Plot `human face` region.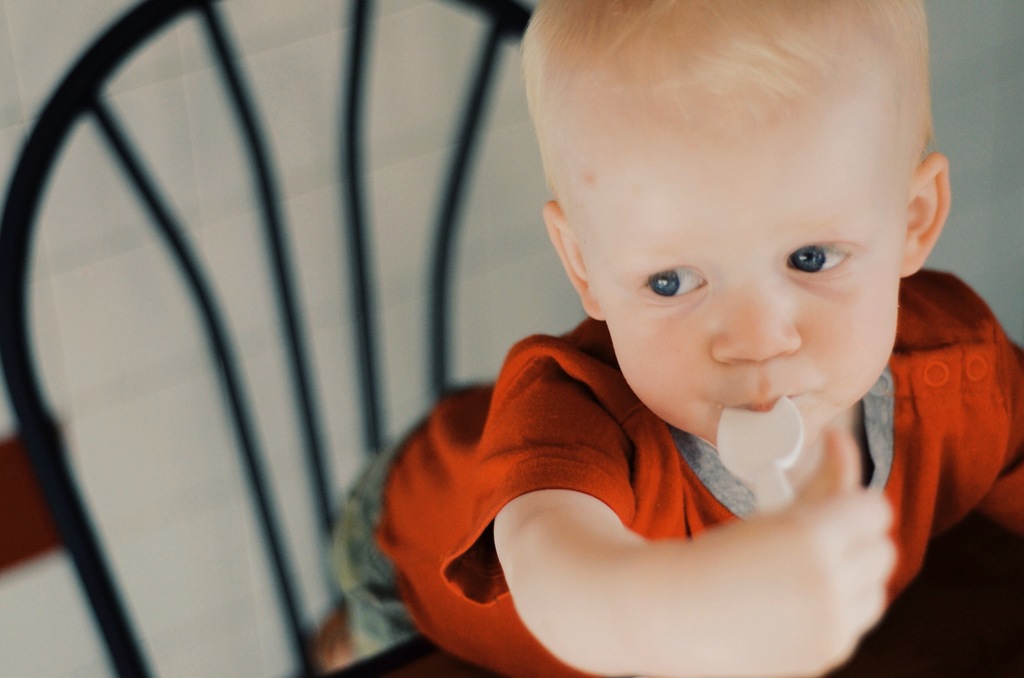
Plotted at x1=584 y1=108 x2=912 y2=434.
